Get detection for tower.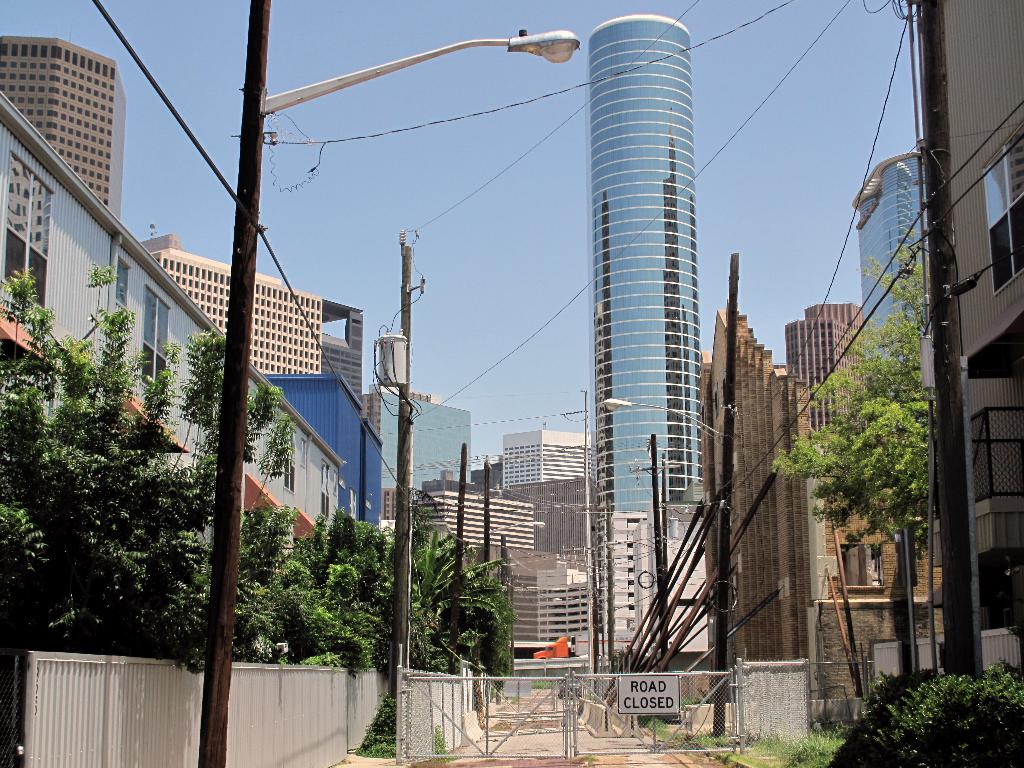
Detection: crop(593, 13, 707, 665).
